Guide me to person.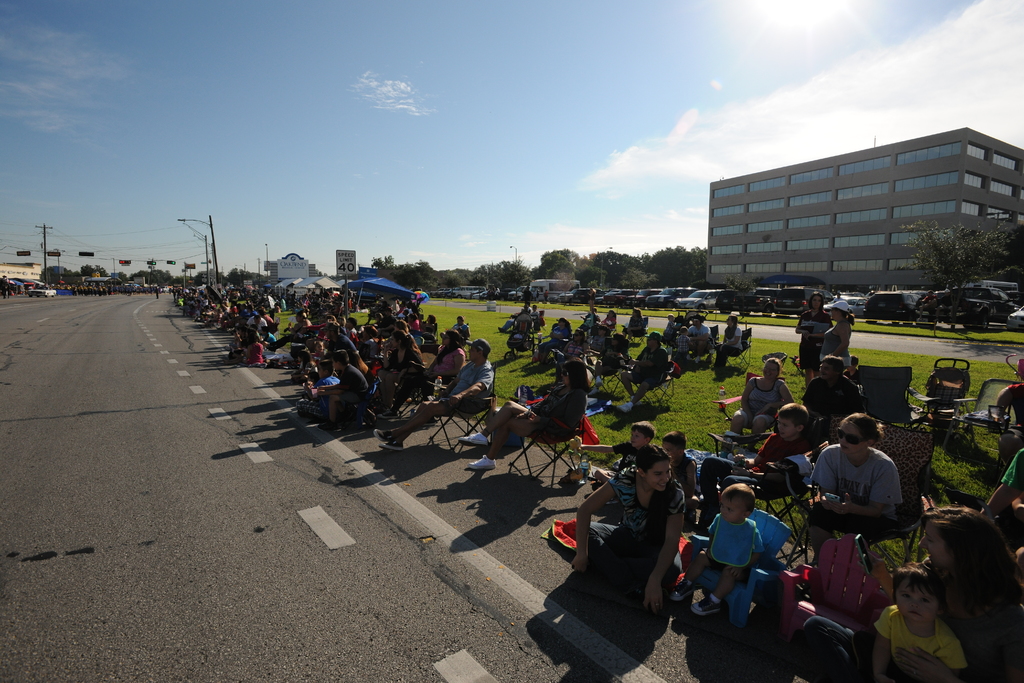
Guidance: <bbox>730, 353, 794, 434</bbox>.
